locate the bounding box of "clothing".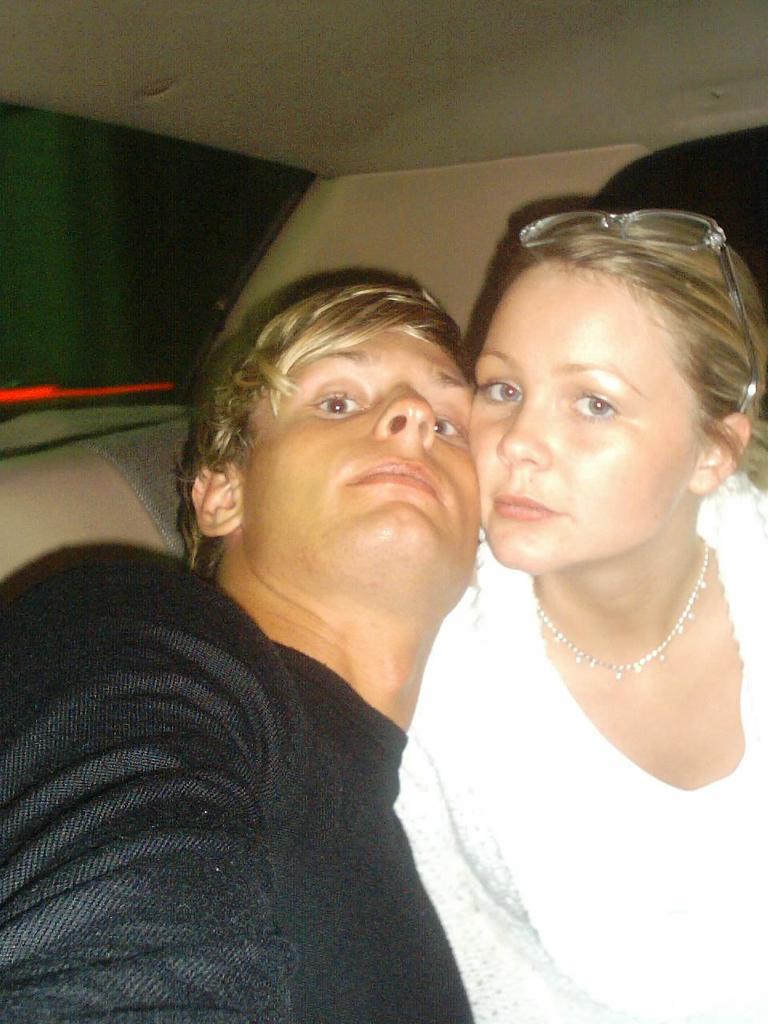
Bounding box: bbox(0, 566, 478, 1023).
